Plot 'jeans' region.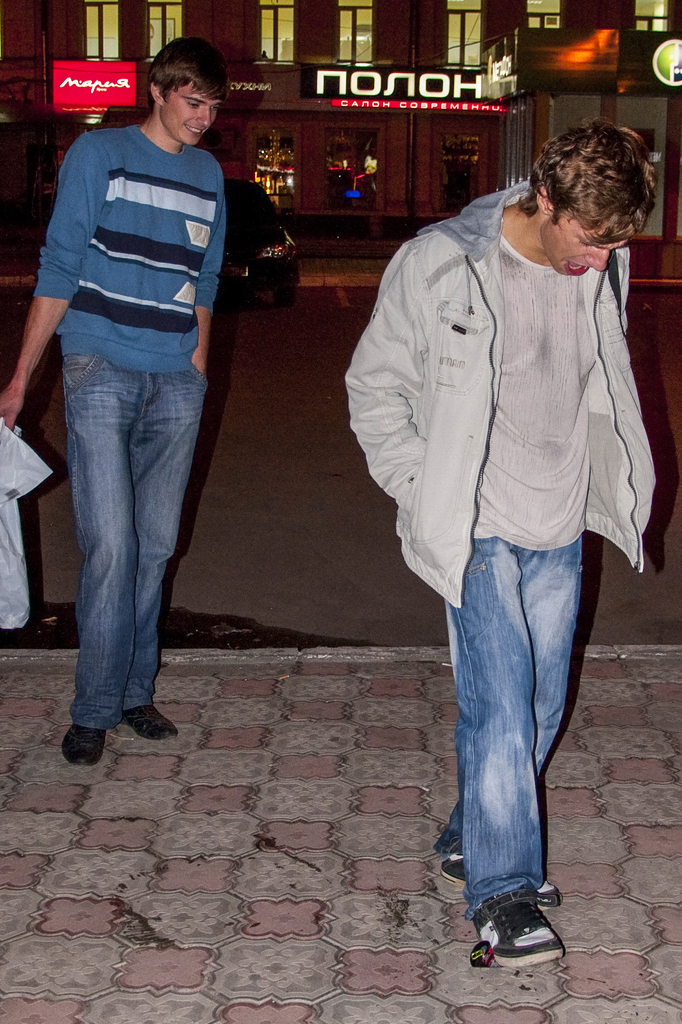
Plotted at <bbox>69, 362, 207, 727</bbox>.
